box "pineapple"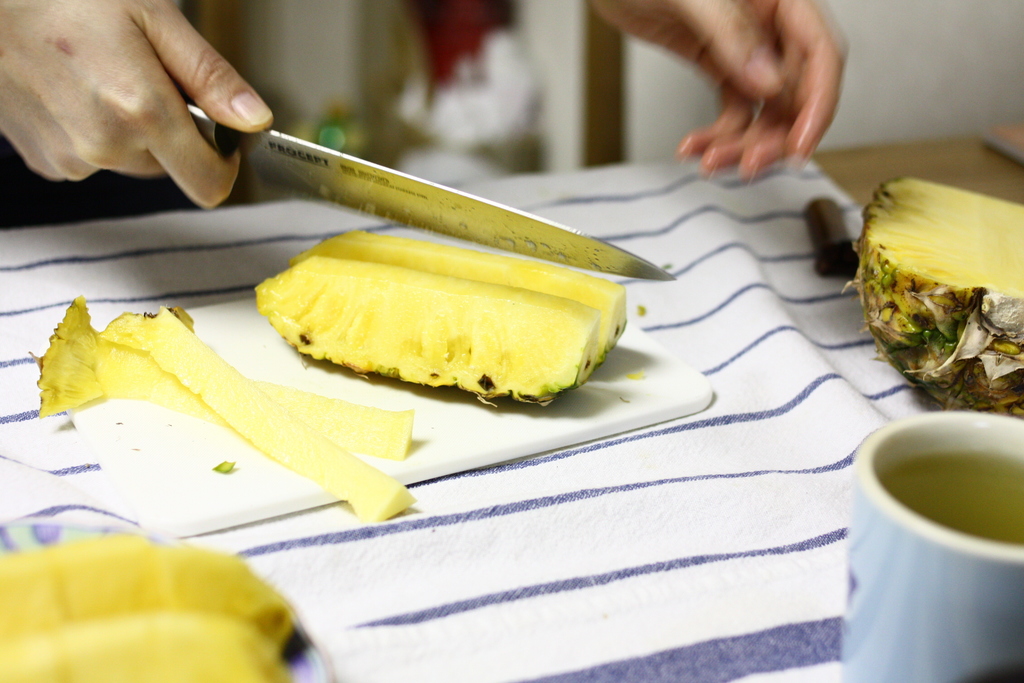
<region>845, 168, 1023, 425</region>
